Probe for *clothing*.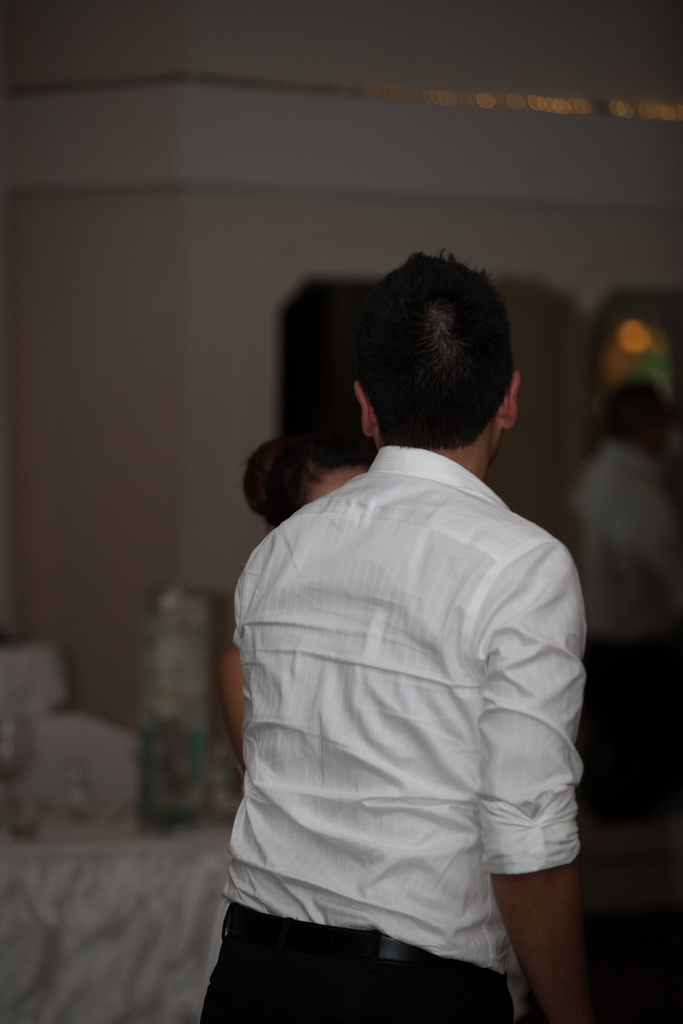
Probe result: 576,438,671,818.
